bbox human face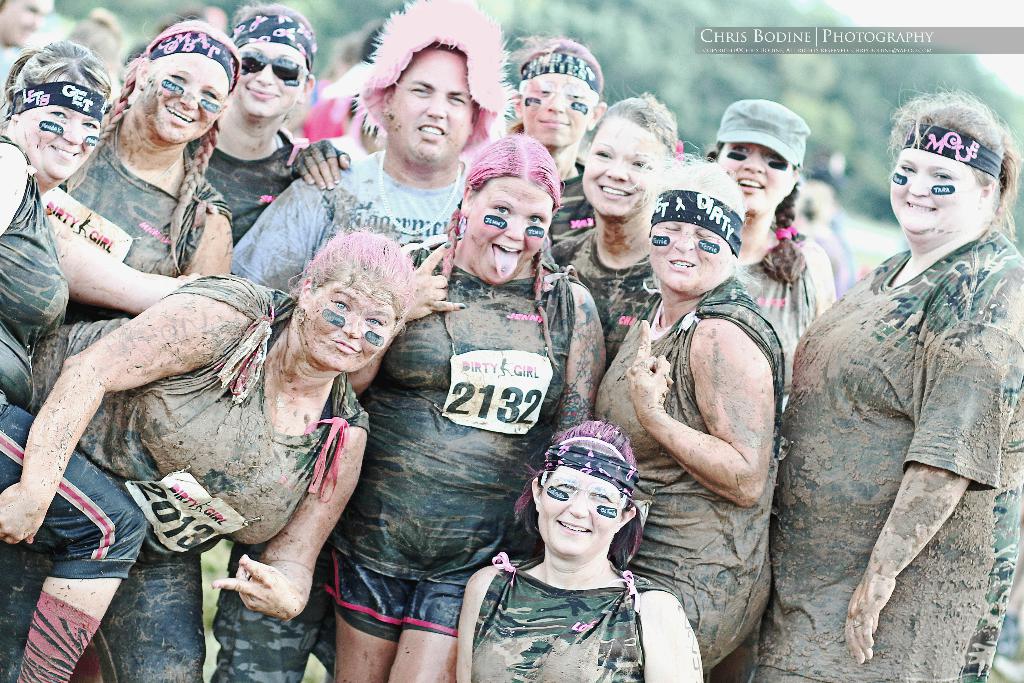
pyautogui.locateOnScreen(646, 217, 729, 298)
